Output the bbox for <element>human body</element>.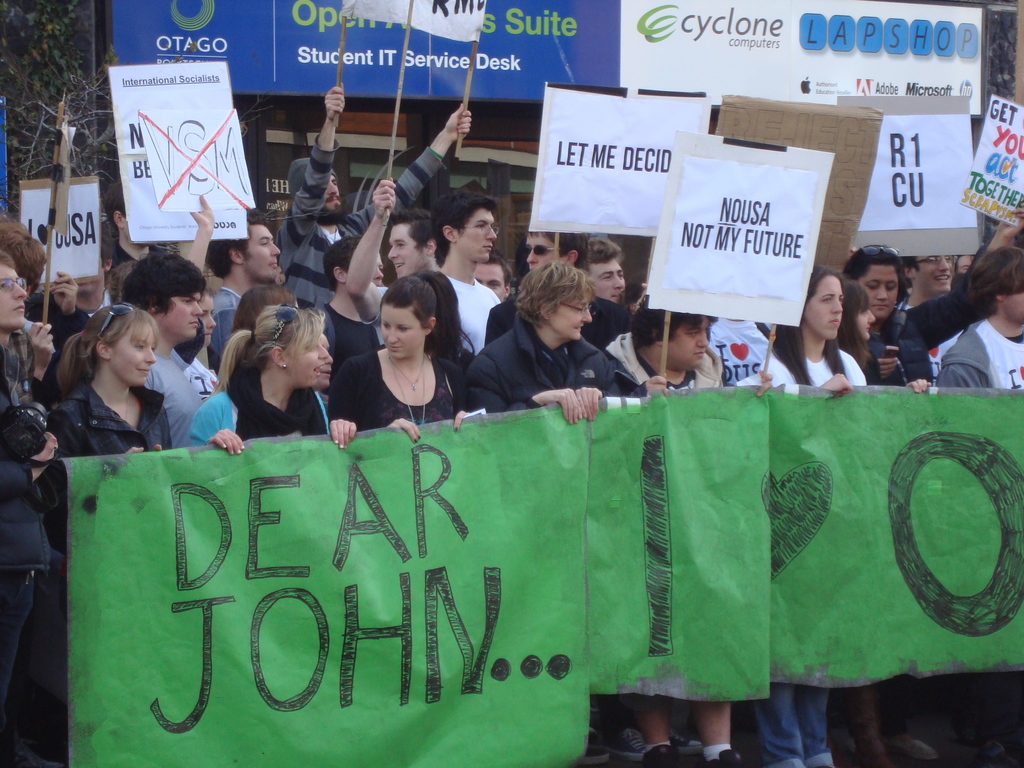
x1=602, y1=321, x2=738, y2=767.
